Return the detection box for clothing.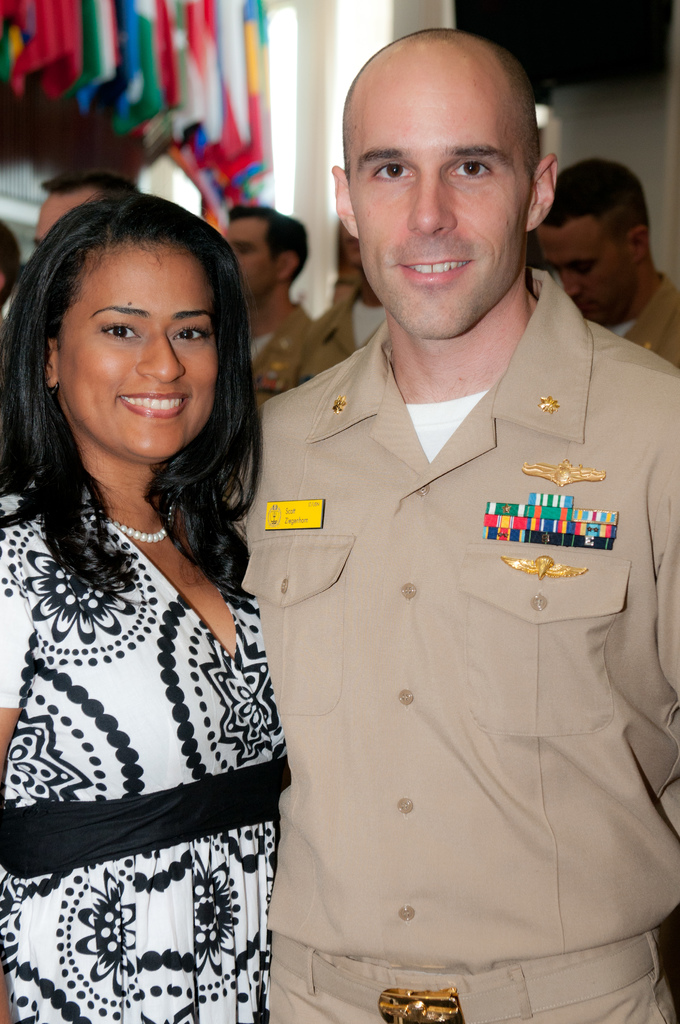
l=598, t=266, r=679, b=375.
